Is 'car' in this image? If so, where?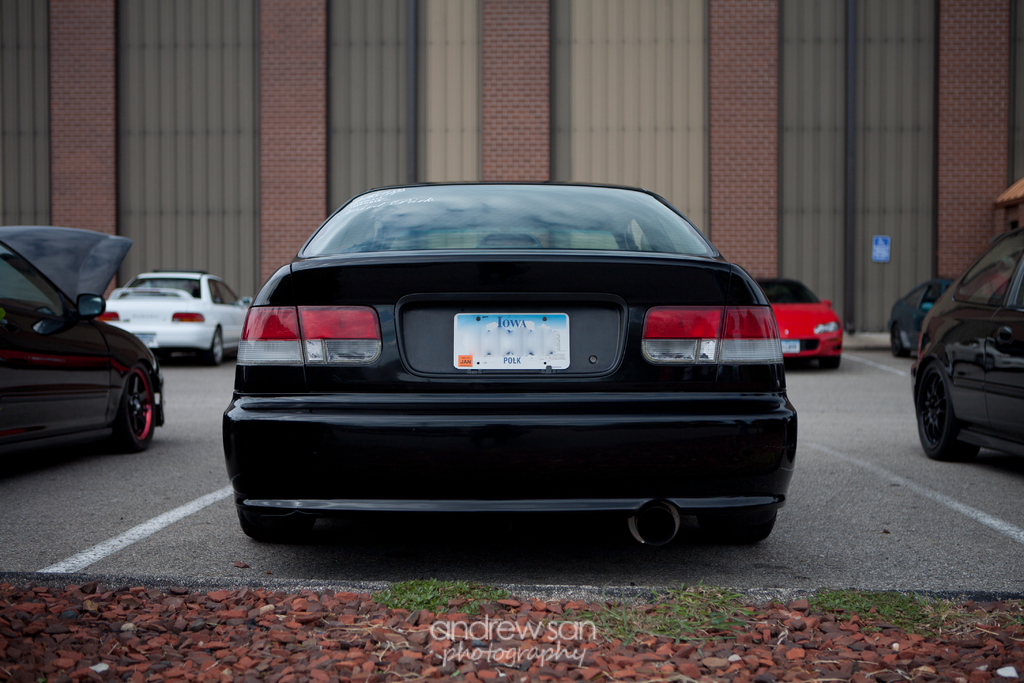
Yes, at crop(756, 270, 845, 372).
